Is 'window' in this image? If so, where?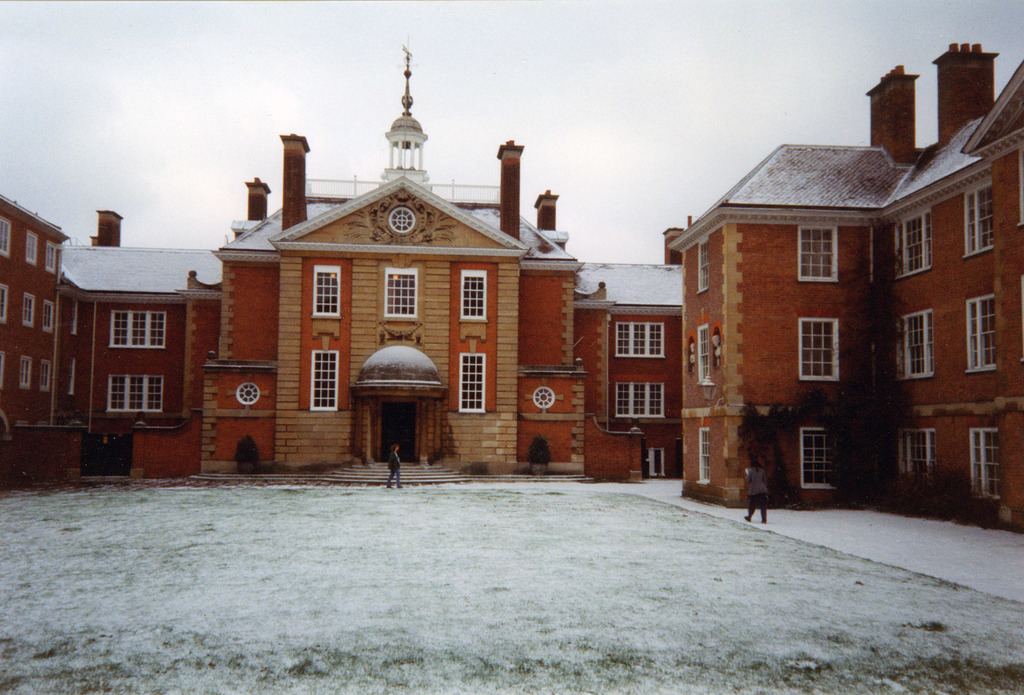
Yes, at box=[312, 264, 340, 318].
